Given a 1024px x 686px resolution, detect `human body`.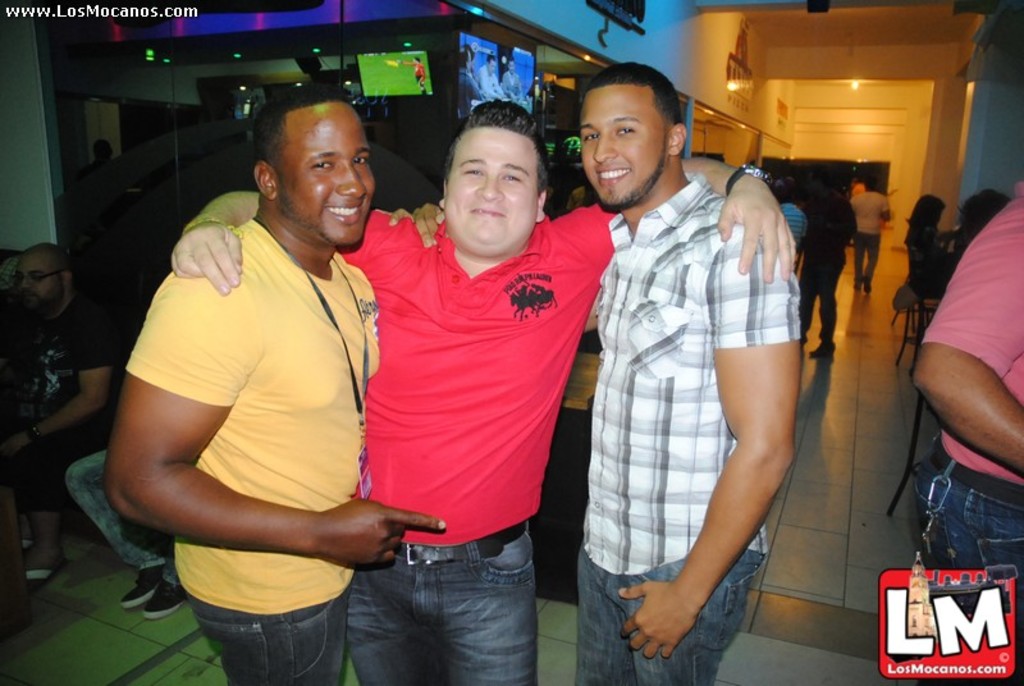
<bbox>585, 63, 800, 685</bbox>.
